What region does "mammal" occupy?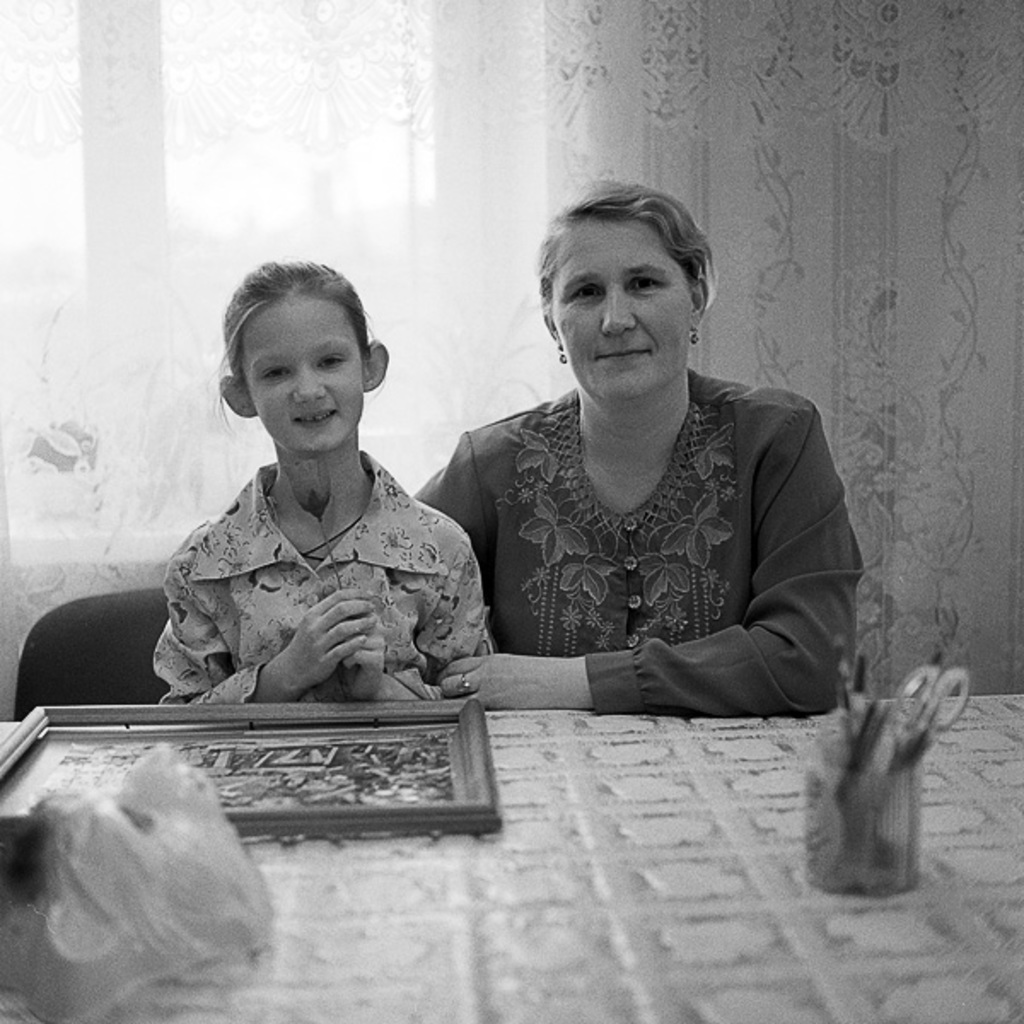
[x1=411, y1=176, x2=869, y2=710].
